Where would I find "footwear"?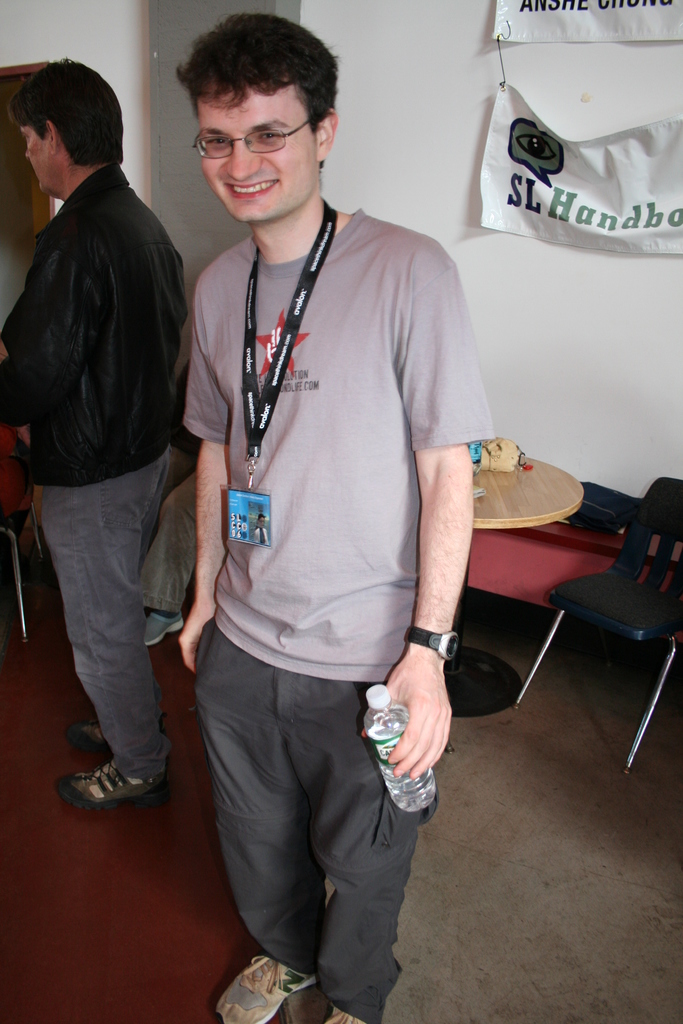
At box(57, 753, 170, 819).
